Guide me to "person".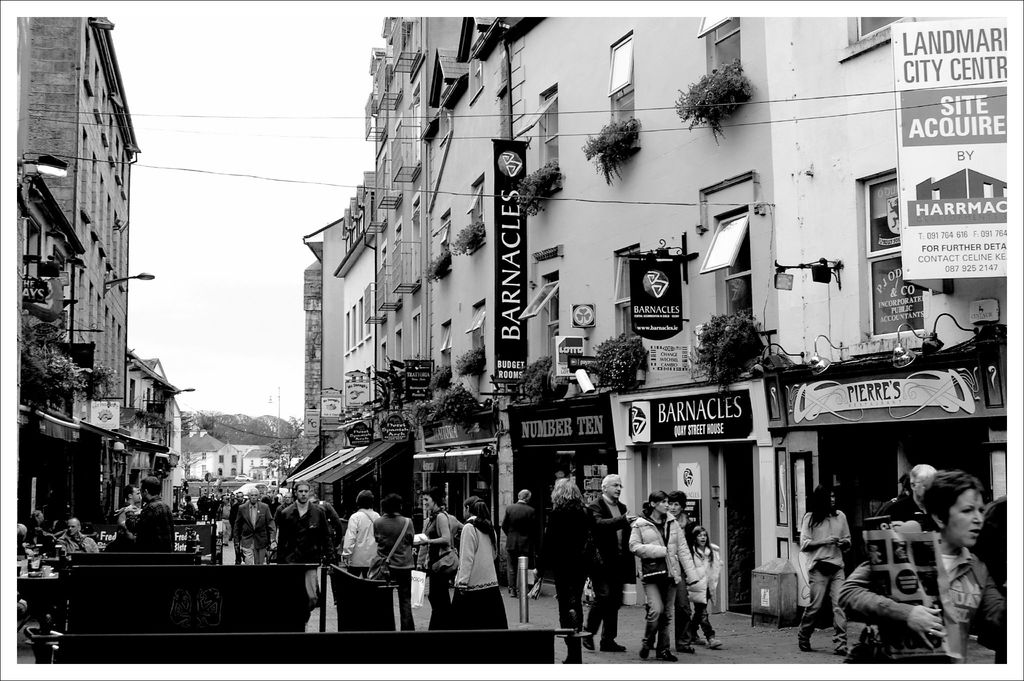
Guidance: detection(419, 488, 465, 630).
